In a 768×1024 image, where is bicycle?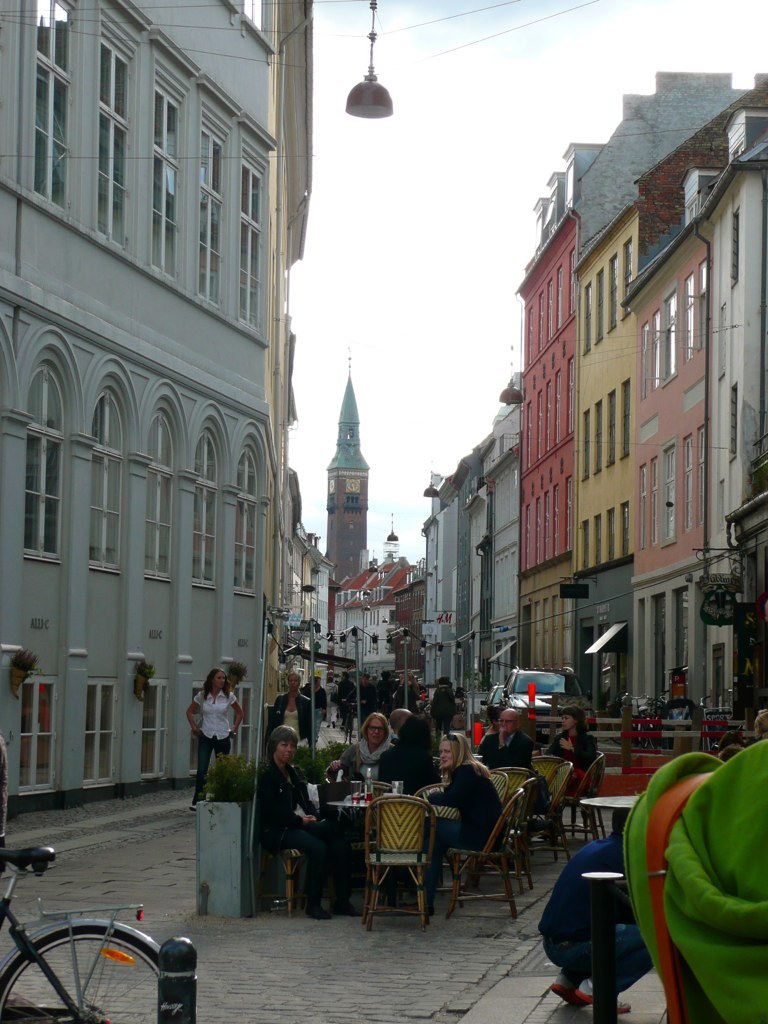
box(0, 837, 162, 1023).
